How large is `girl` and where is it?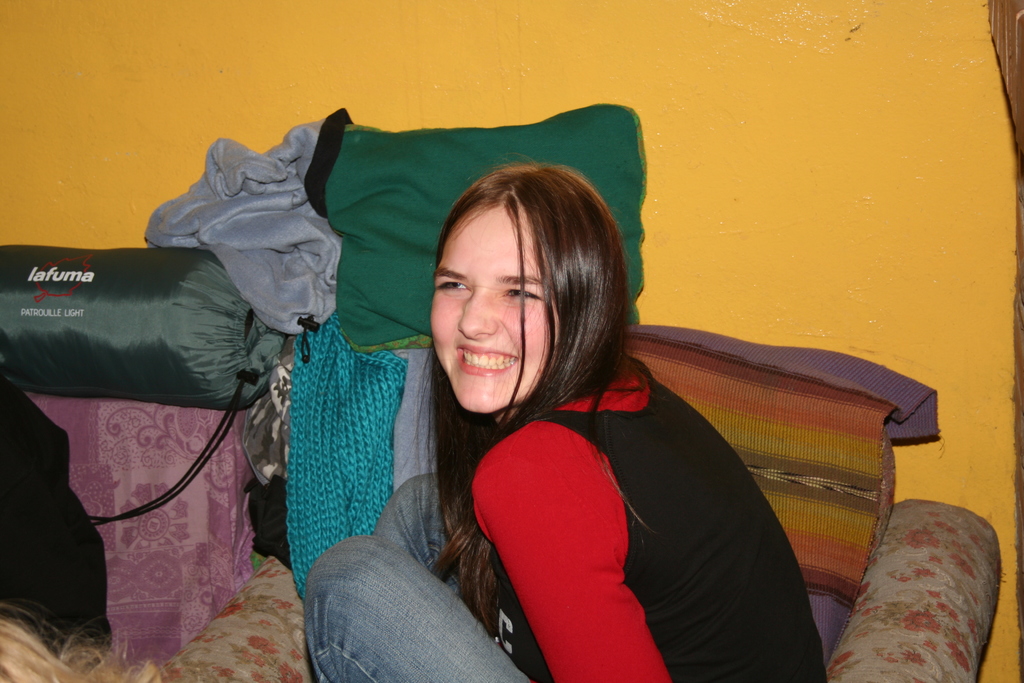
Bounding box: Rect(304, 153, 828, 682).
